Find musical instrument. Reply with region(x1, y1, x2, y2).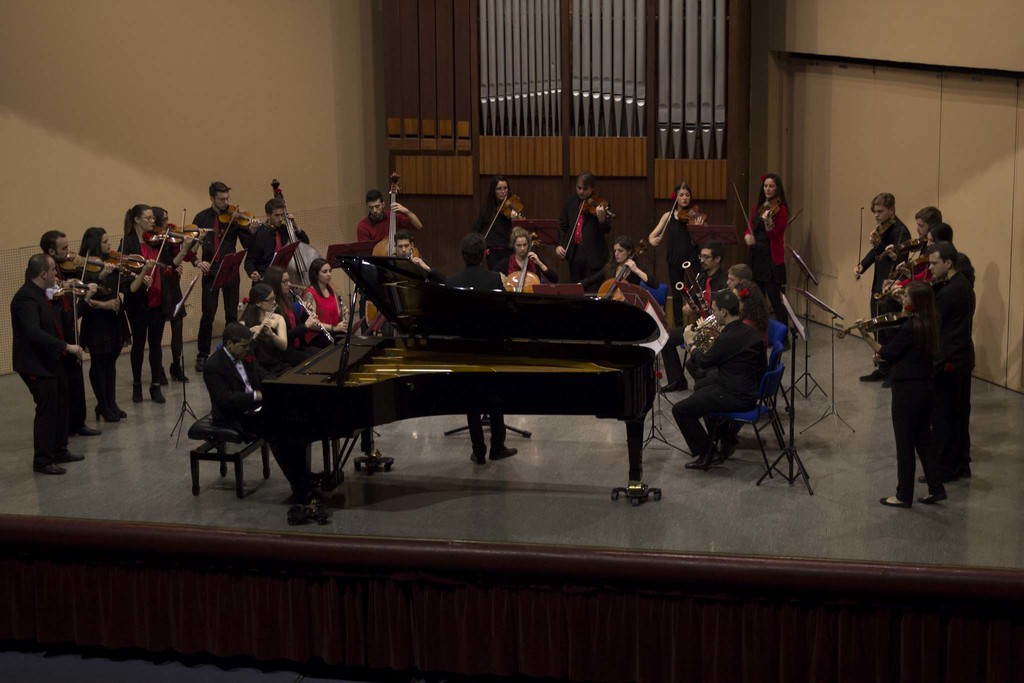
region(139, 222, 205, 294).
